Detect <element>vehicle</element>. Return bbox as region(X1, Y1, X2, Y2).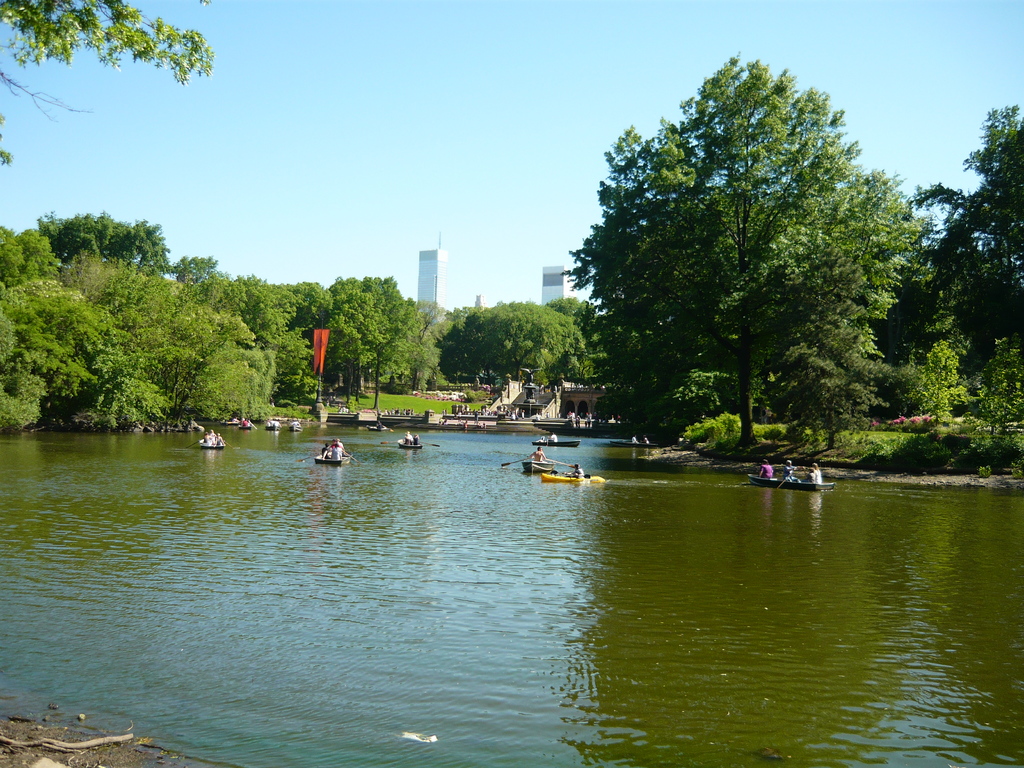
region(615, 437, 657, 447).
